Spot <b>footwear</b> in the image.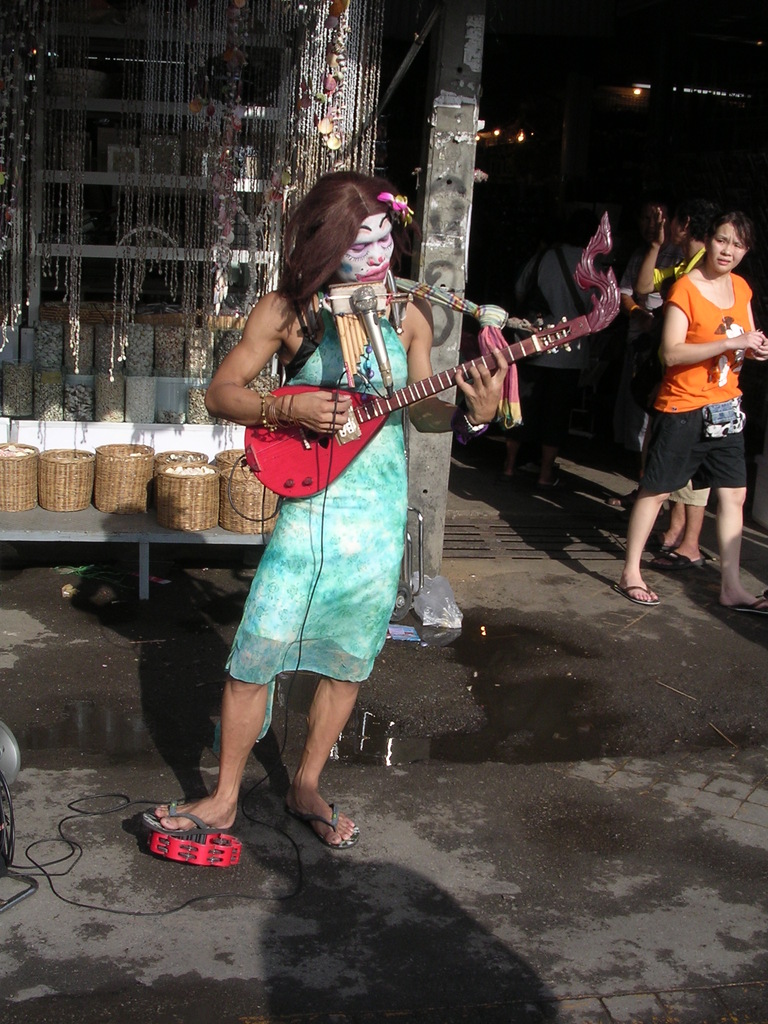
<b>footwear</b> found at l=143, t=804, r=217, b=834.
